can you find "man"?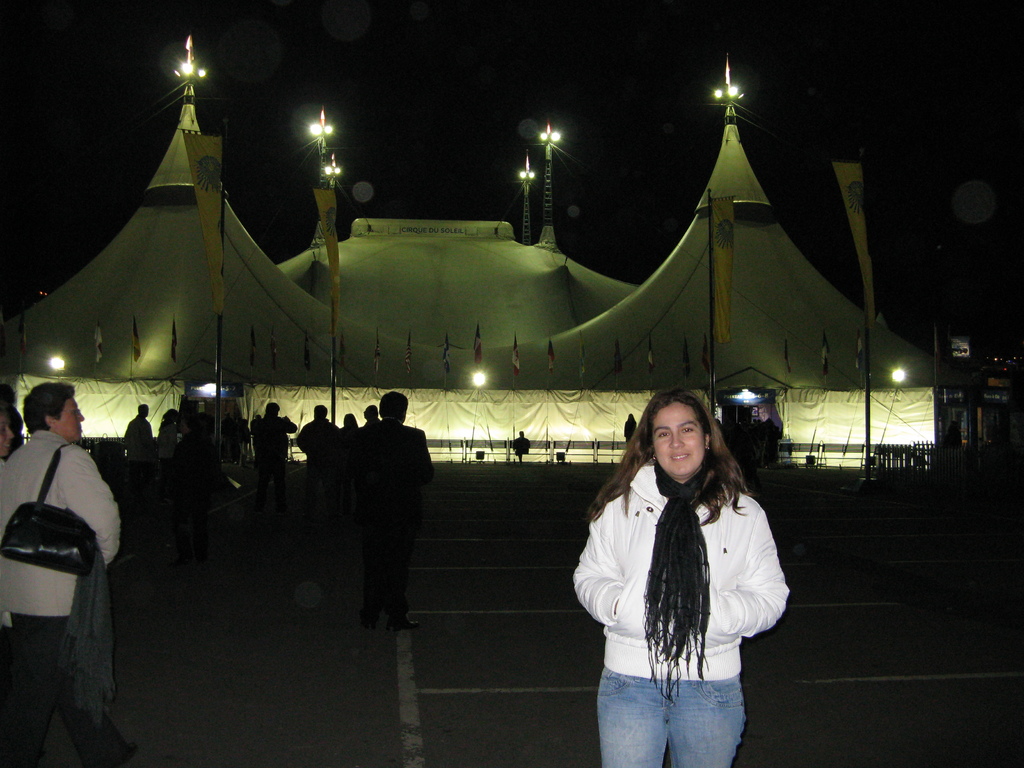
Yes, bounding box: bbox(299, 401, 339, 484).
